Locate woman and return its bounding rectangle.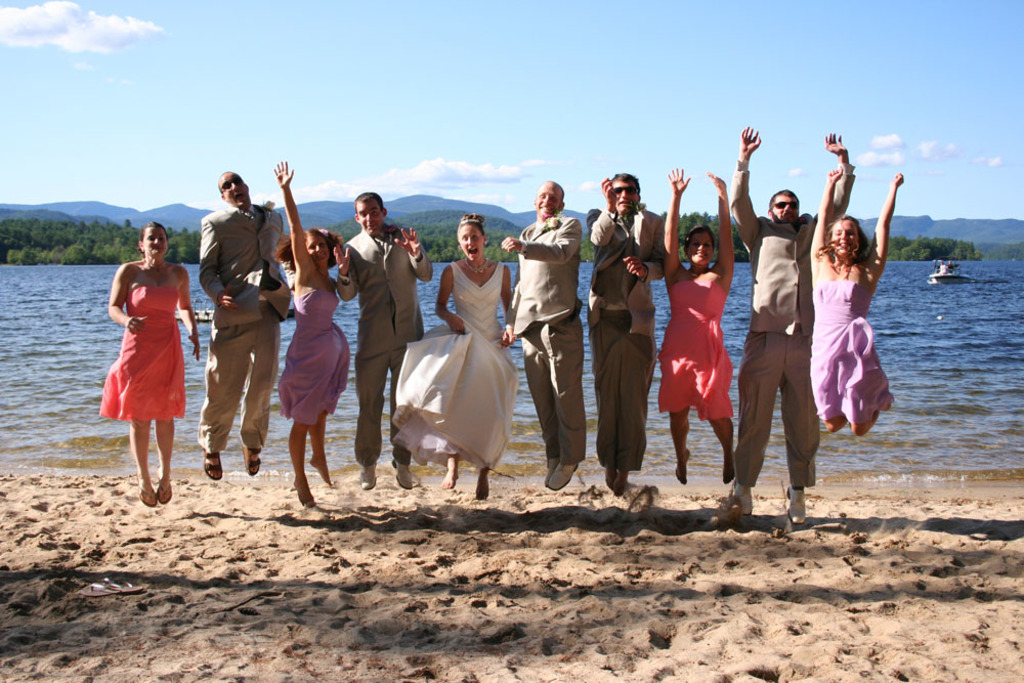
bbox=(809, 168, 906, 438).
